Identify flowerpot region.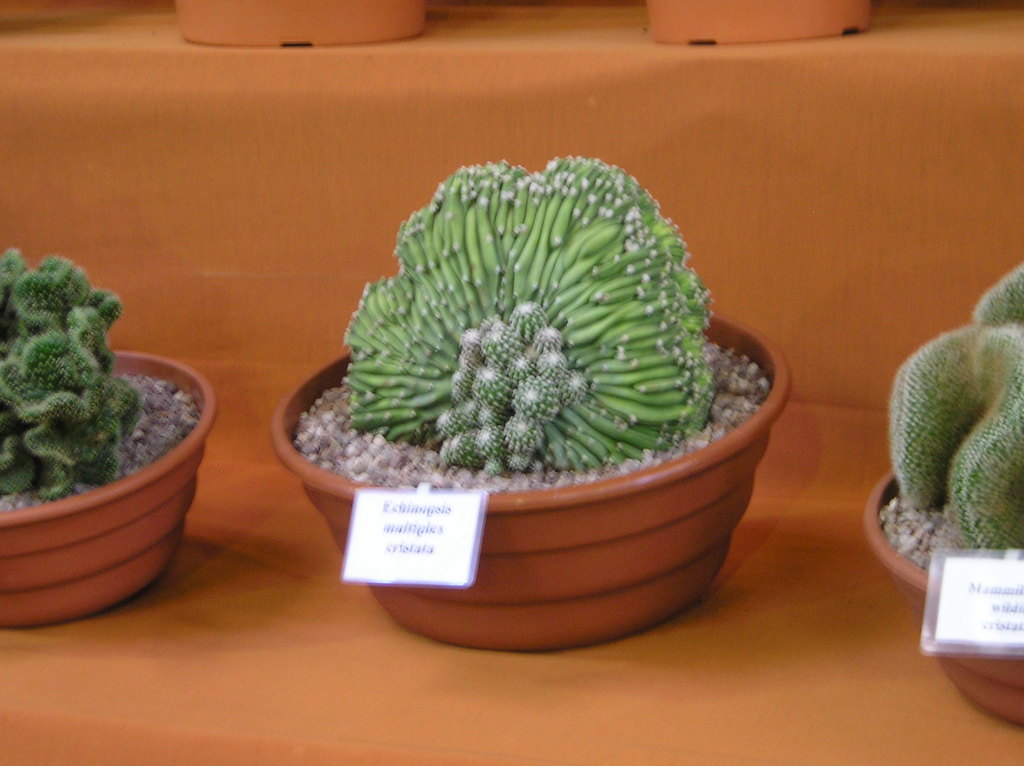
Region: region(644, 0, 868, 47).
